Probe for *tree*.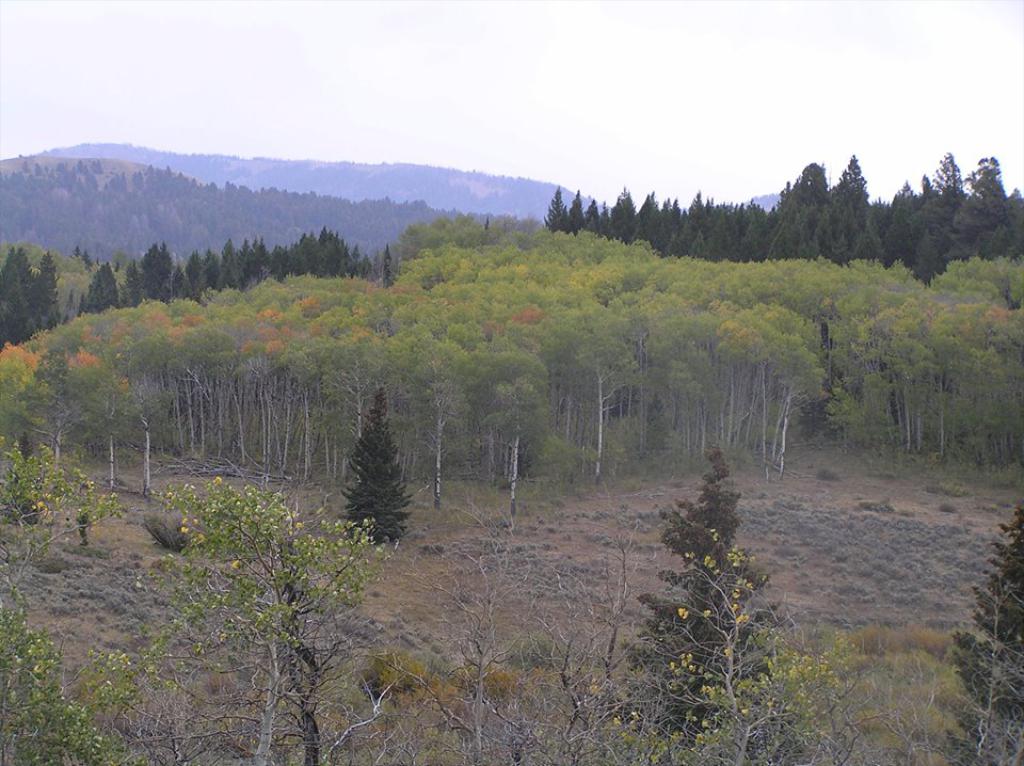
Probe result: [x1=0, y1=351, x2=52, y2=494].
